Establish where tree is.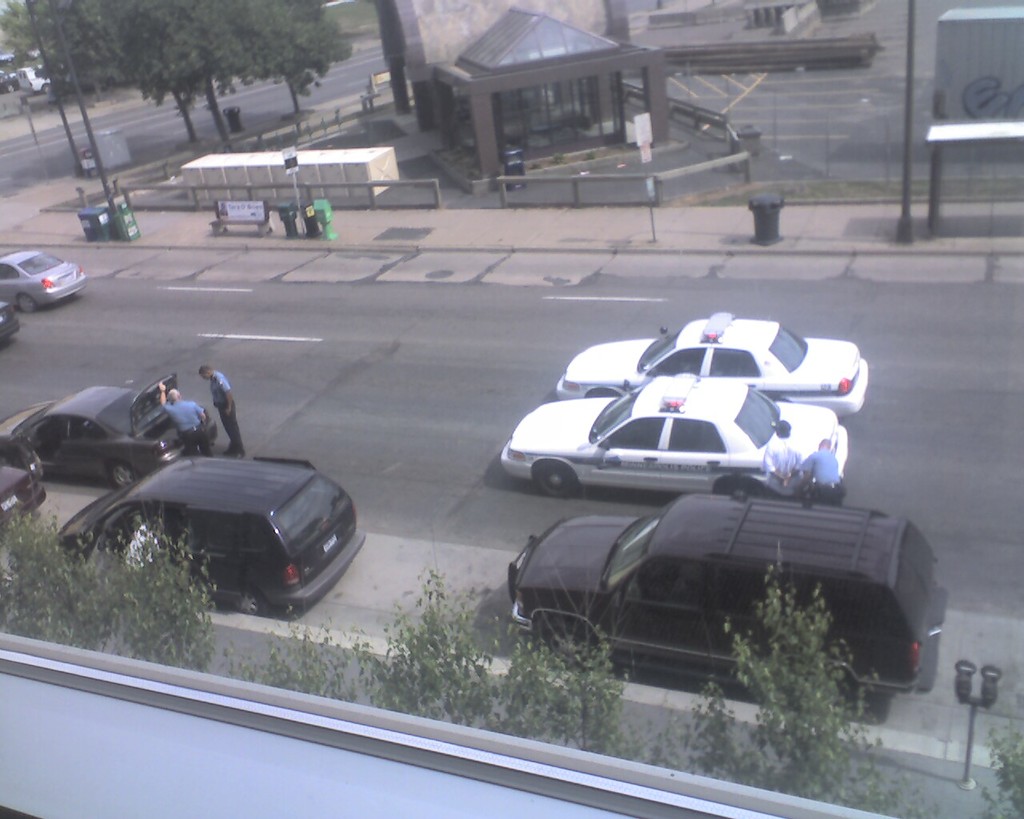
Established at bbox(94, 0, 348, 146).
